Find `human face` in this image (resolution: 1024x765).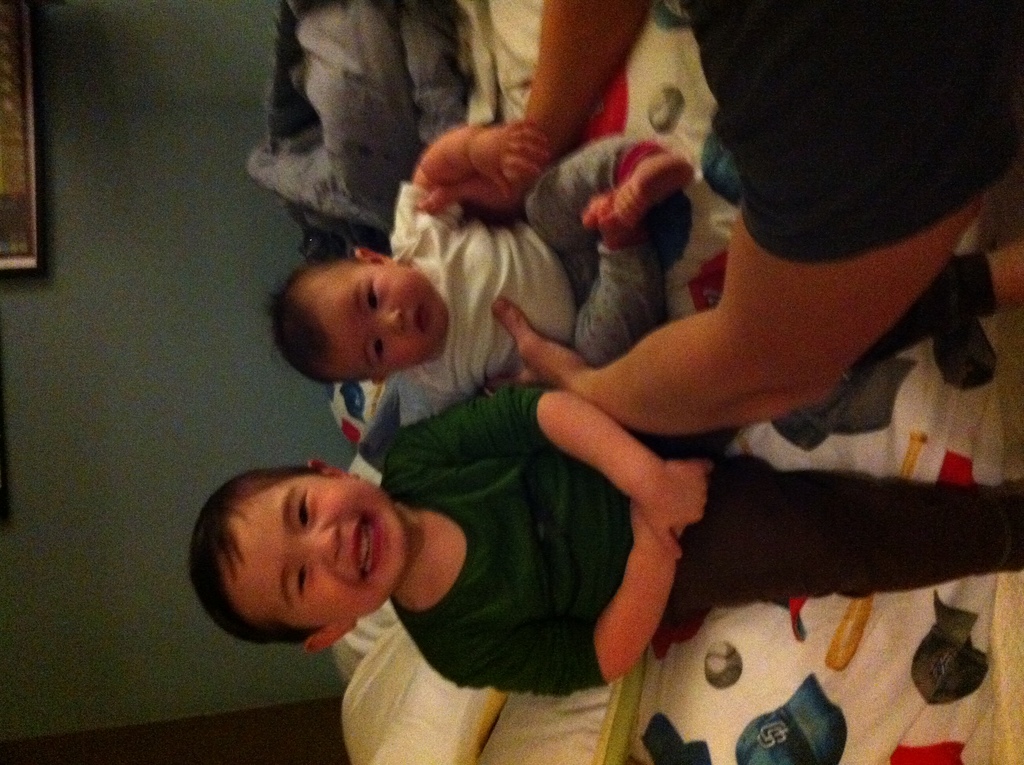
box(312, 256, 445, 380).
